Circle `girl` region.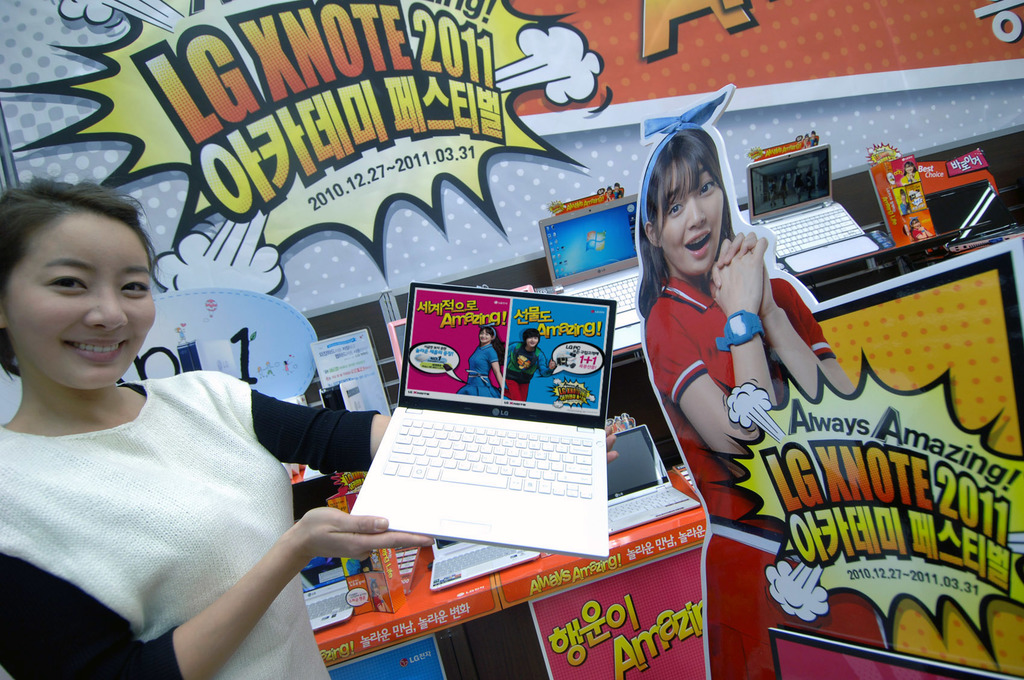
Region: bbox(900, 189, 909, 214).
